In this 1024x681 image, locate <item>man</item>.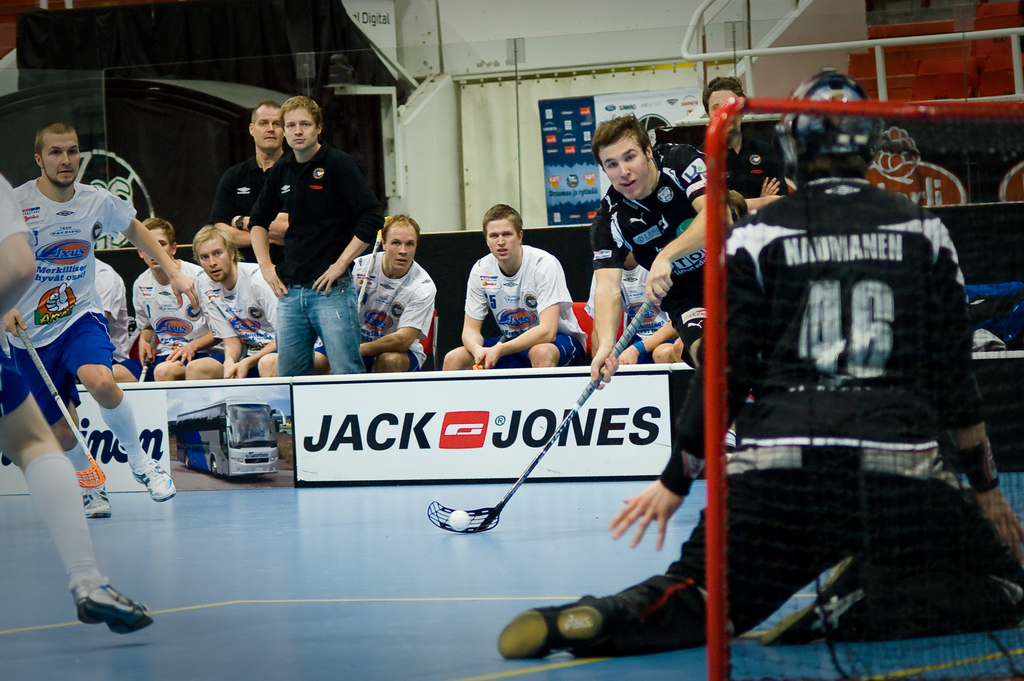
Bounding box: BBox(454, 205, 580, 376).
